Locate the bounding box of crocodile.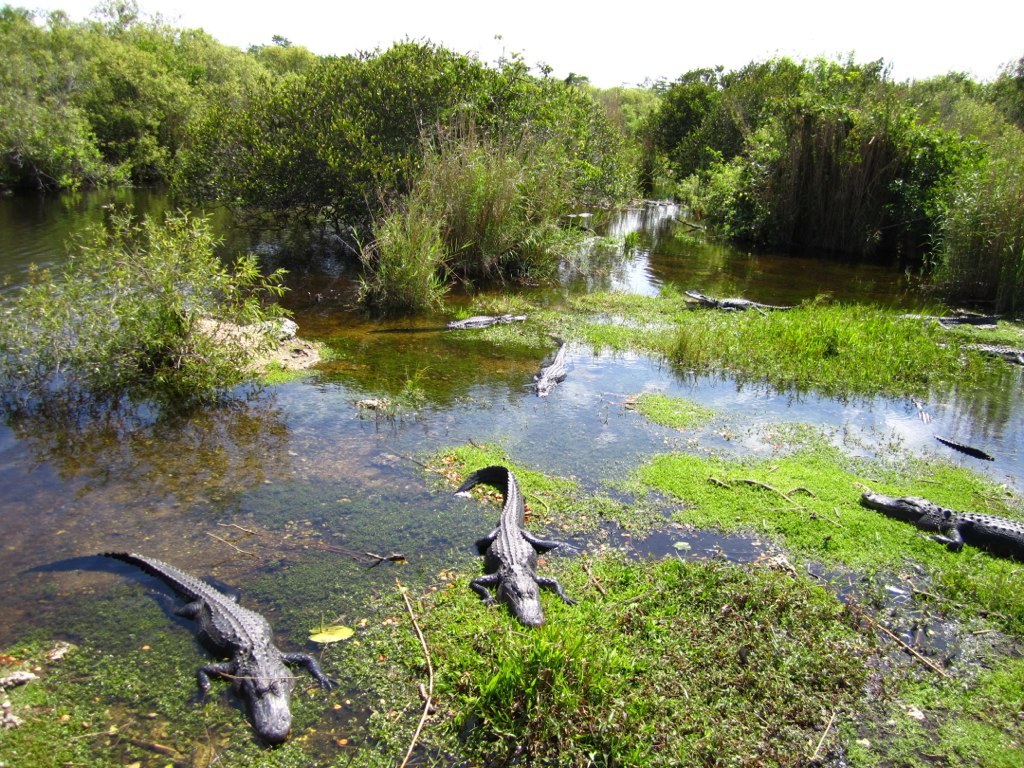
Bounding box: l=454, t=462, r=579, b=623.
